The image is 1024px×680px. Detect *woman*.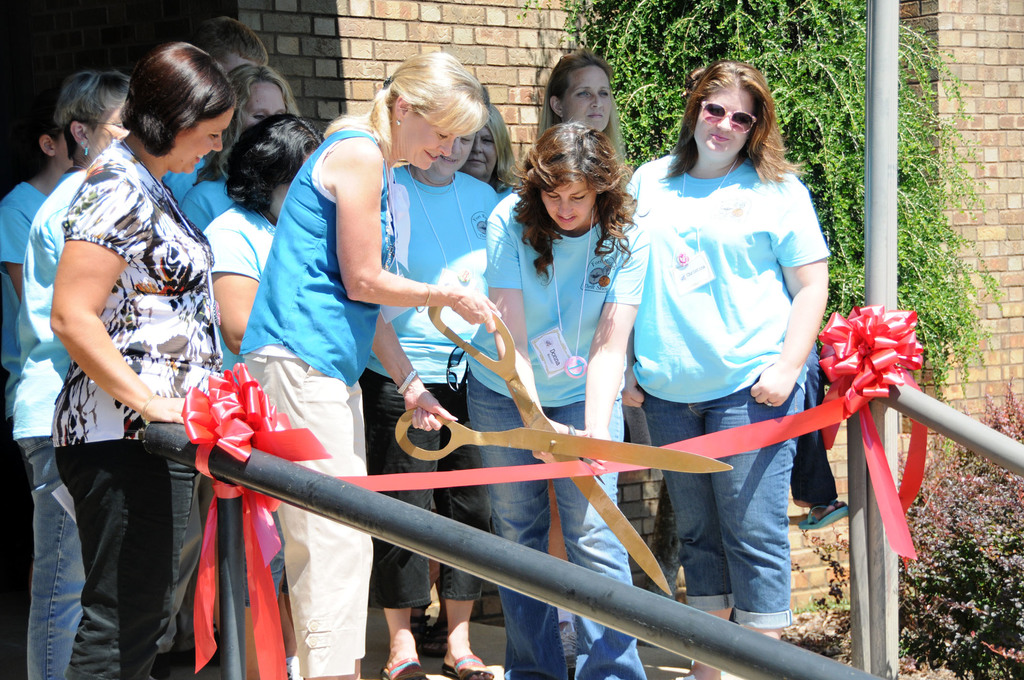
Detection: l=614, t=36, r=852, b=634.
